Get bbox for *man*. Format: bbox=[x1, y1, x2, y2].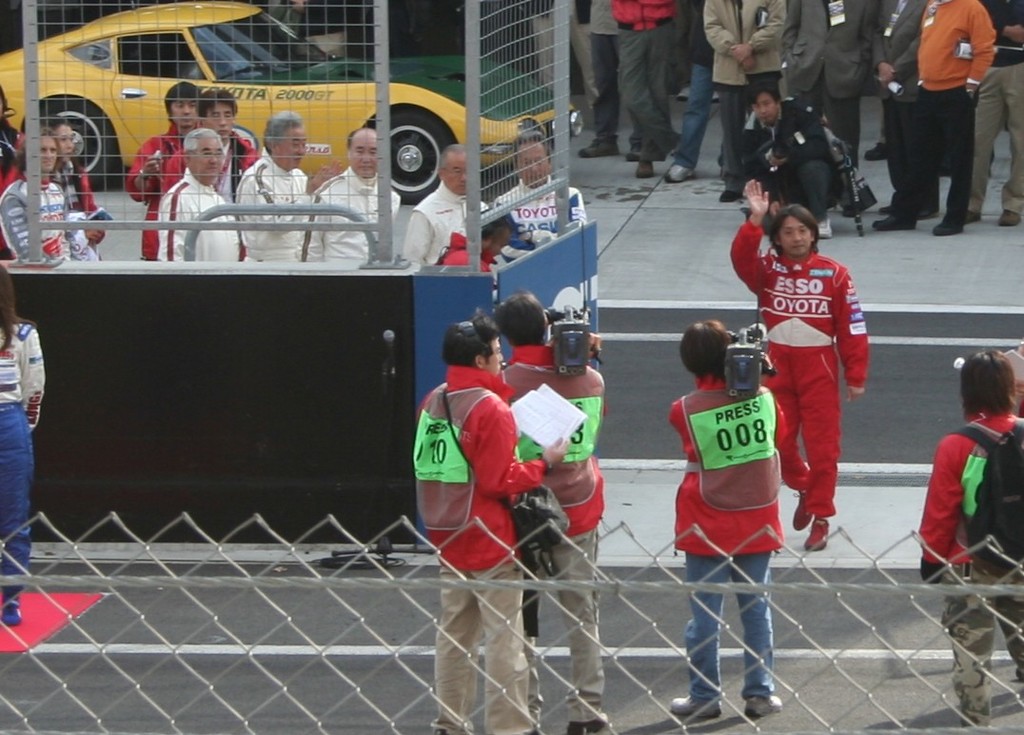
bbox=[704, 0, 784, 208].
